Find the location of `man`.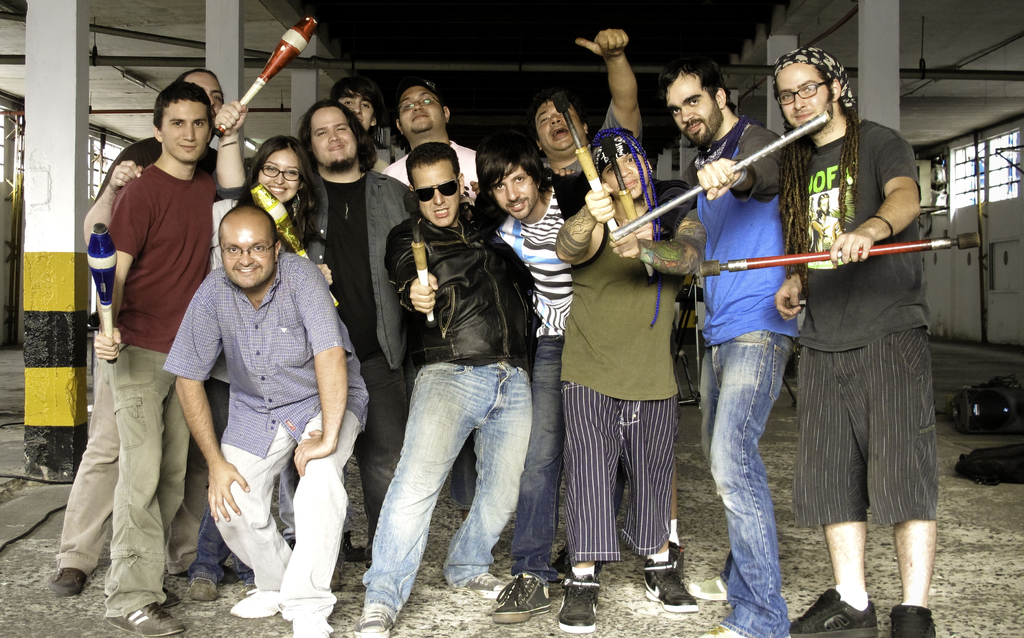
Location: crop(489, 137, 691, 625).
